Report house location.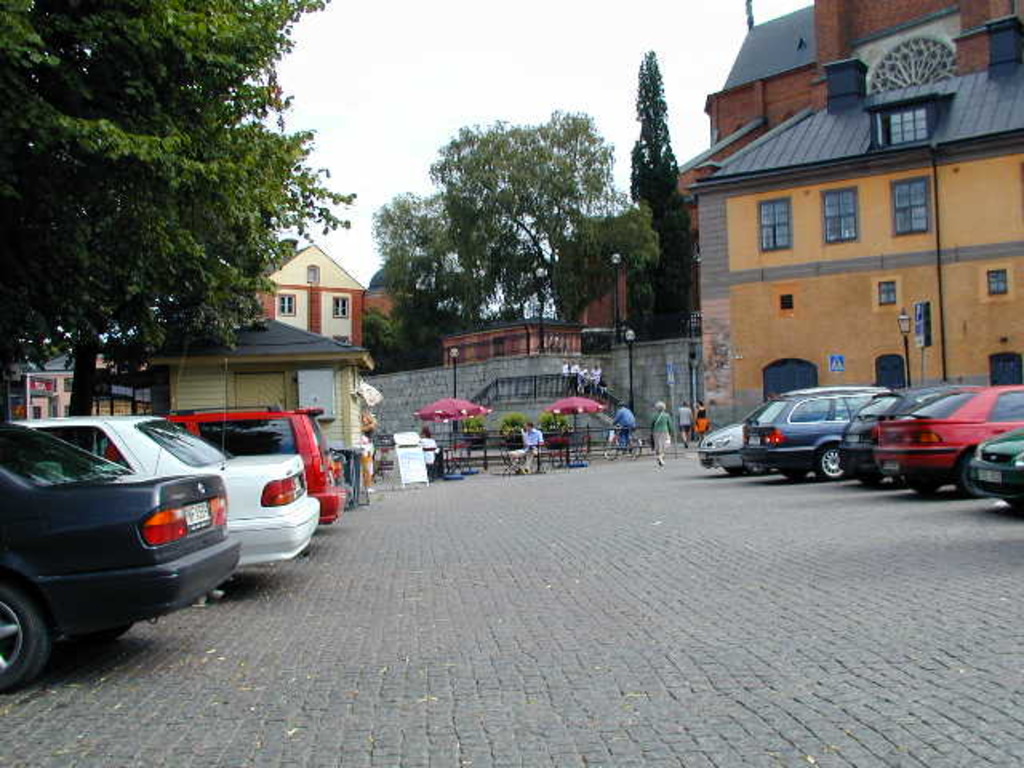
Report: x1=0, y1=333, x2=154, y2=419.
